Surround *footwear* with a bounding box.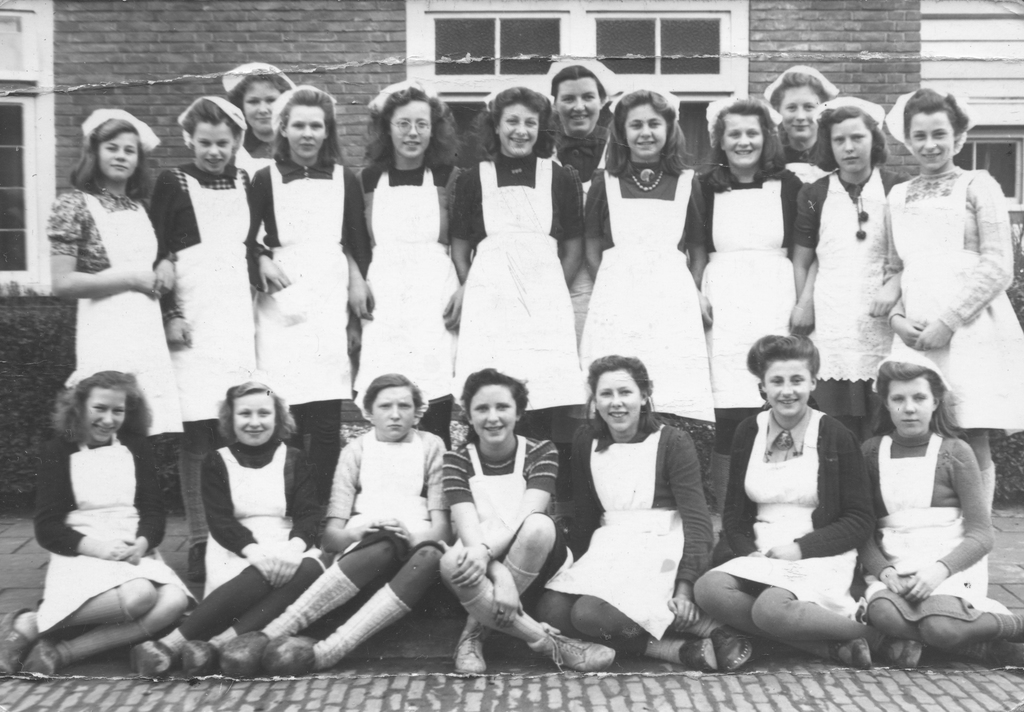
bbox=(827, 635, 874, 674).
